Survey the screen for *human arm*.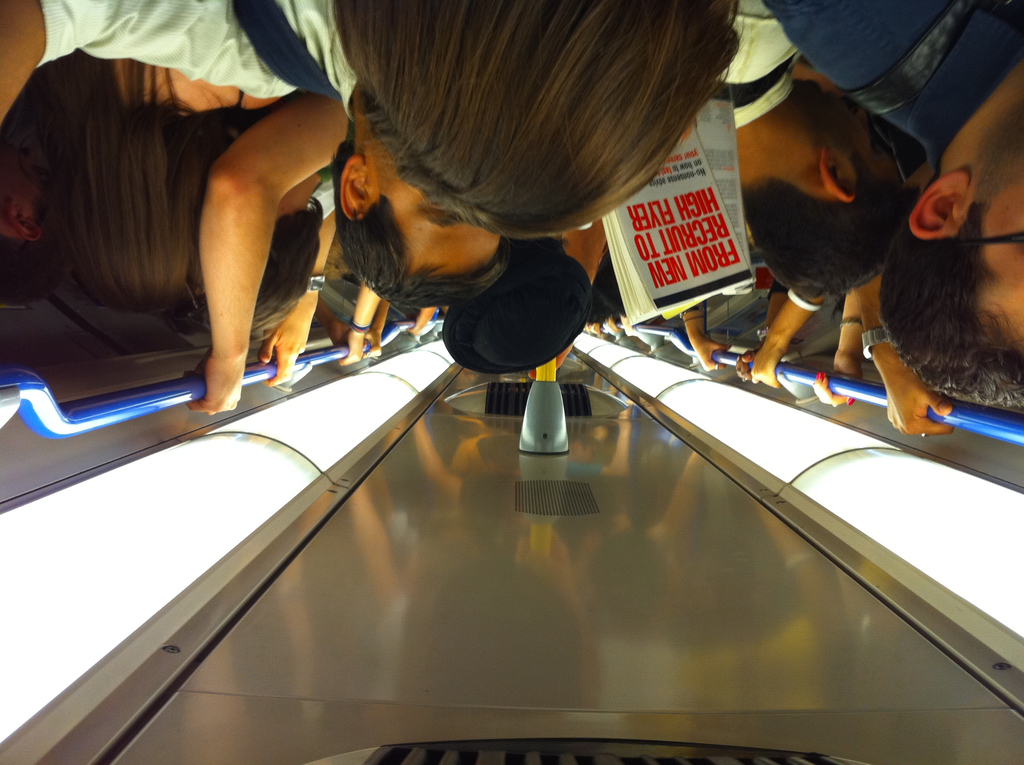
Survey found: bbox(584, 319, 602, 339).
